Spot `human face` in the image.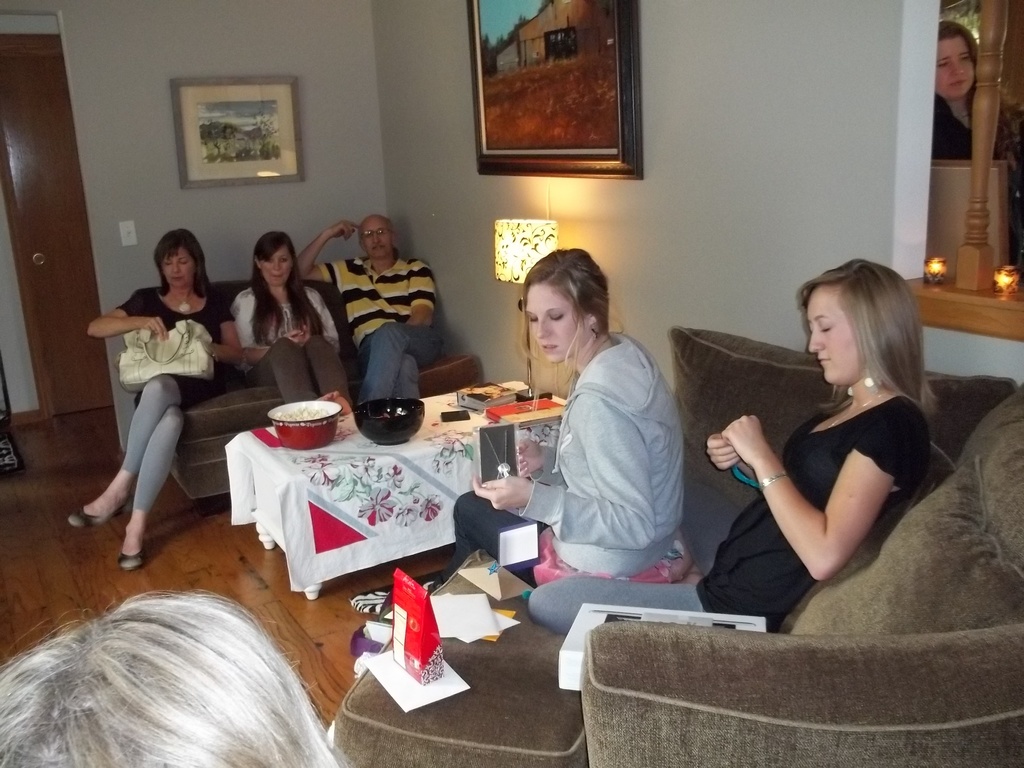
`human face` found at box(359, 215, 394, 257).
